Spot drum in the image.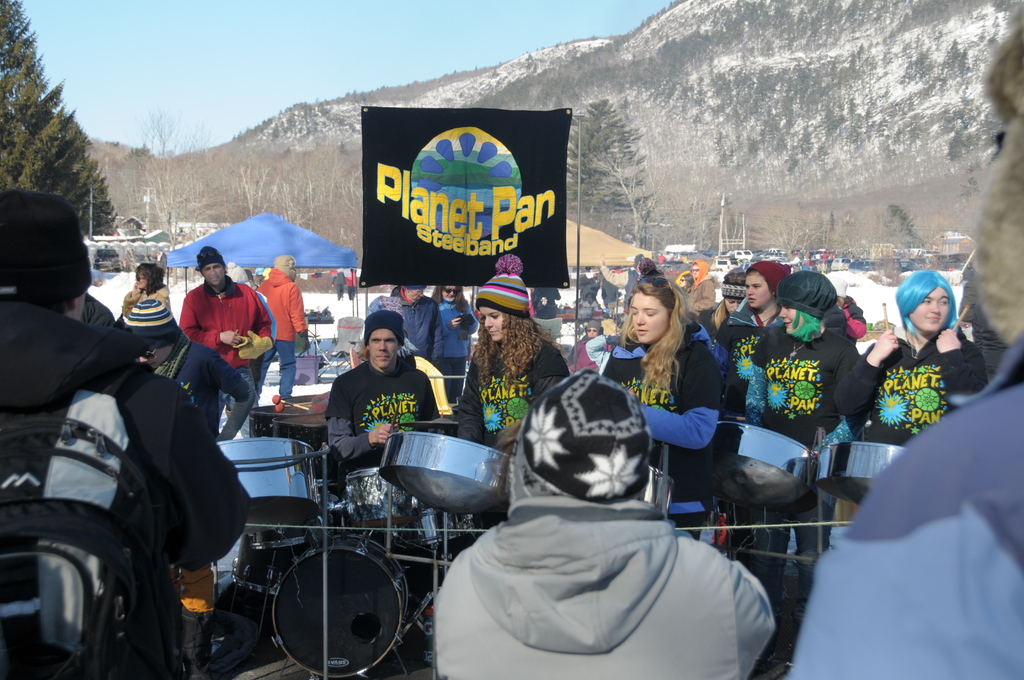
drum found at rect(345, 473, 413, 520).
